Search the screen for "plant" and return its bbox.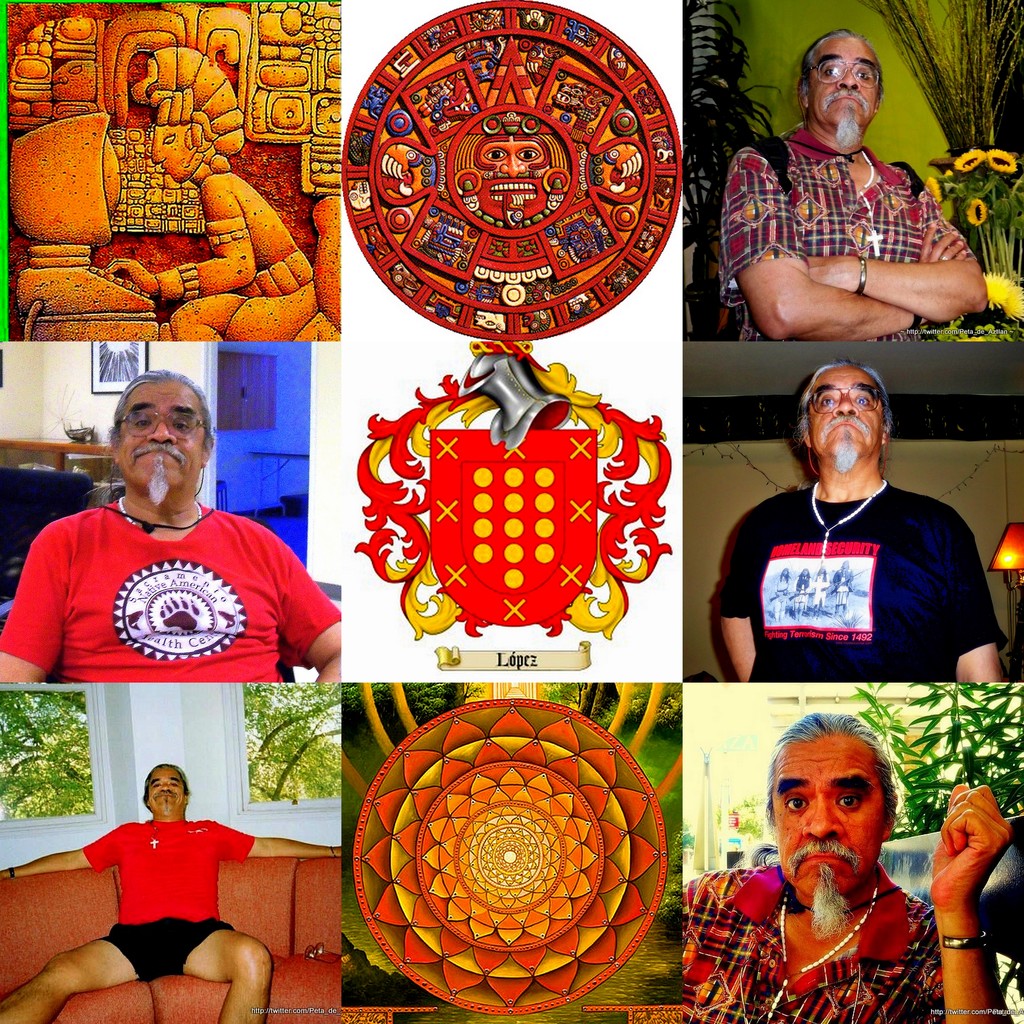
Found: bbox(673, 6, 790, 340).
